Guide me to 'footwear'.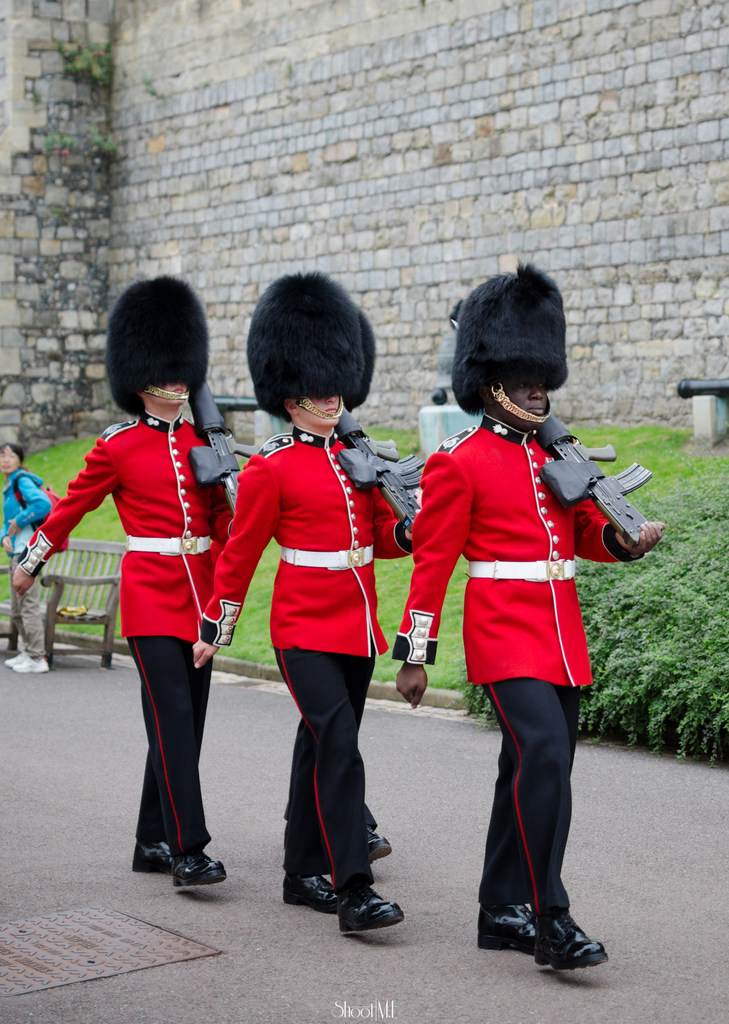
Guidance: detection(132, 829, 170, 874).
